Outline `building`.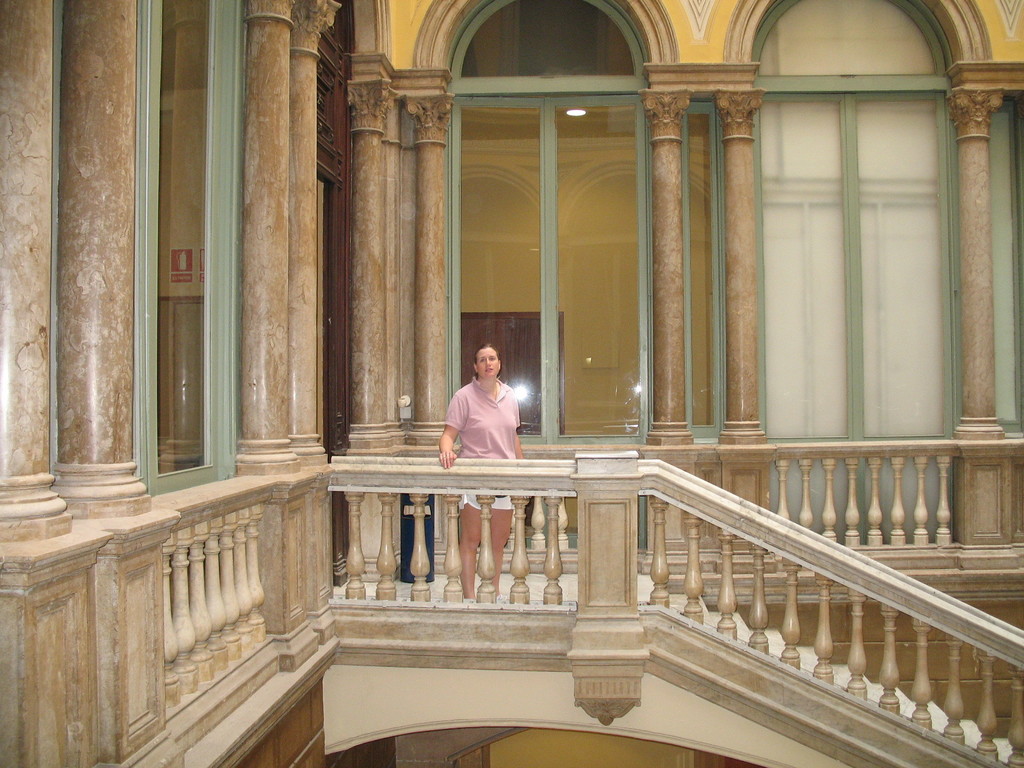
Outline: [0, 0, 1023, 767].
